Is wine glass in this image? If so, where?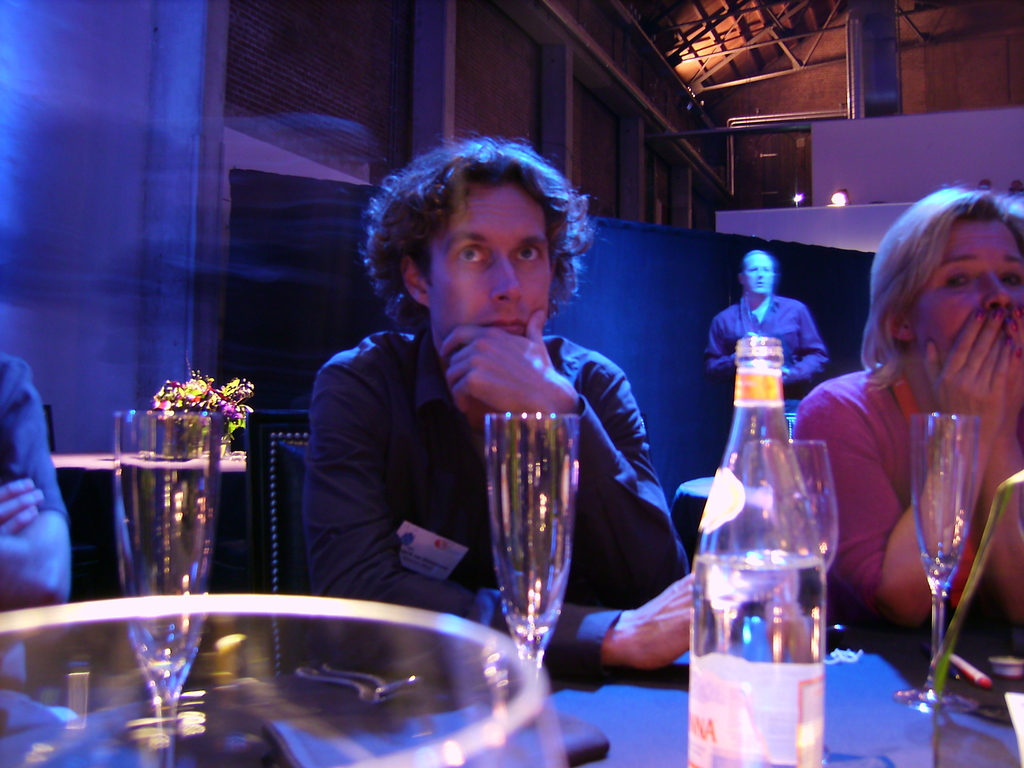
Yes, at x1=911, y1=413, x2=981, y2=707.
